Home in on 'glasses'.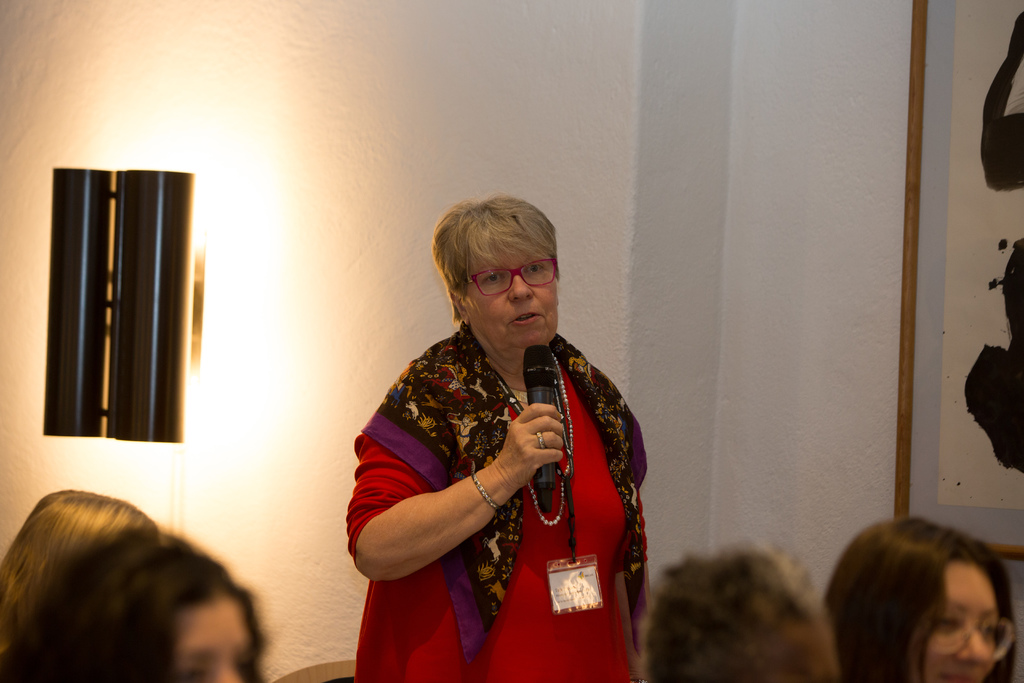
Homed in at (left=919, top=603, right=1020, bottom=657).
